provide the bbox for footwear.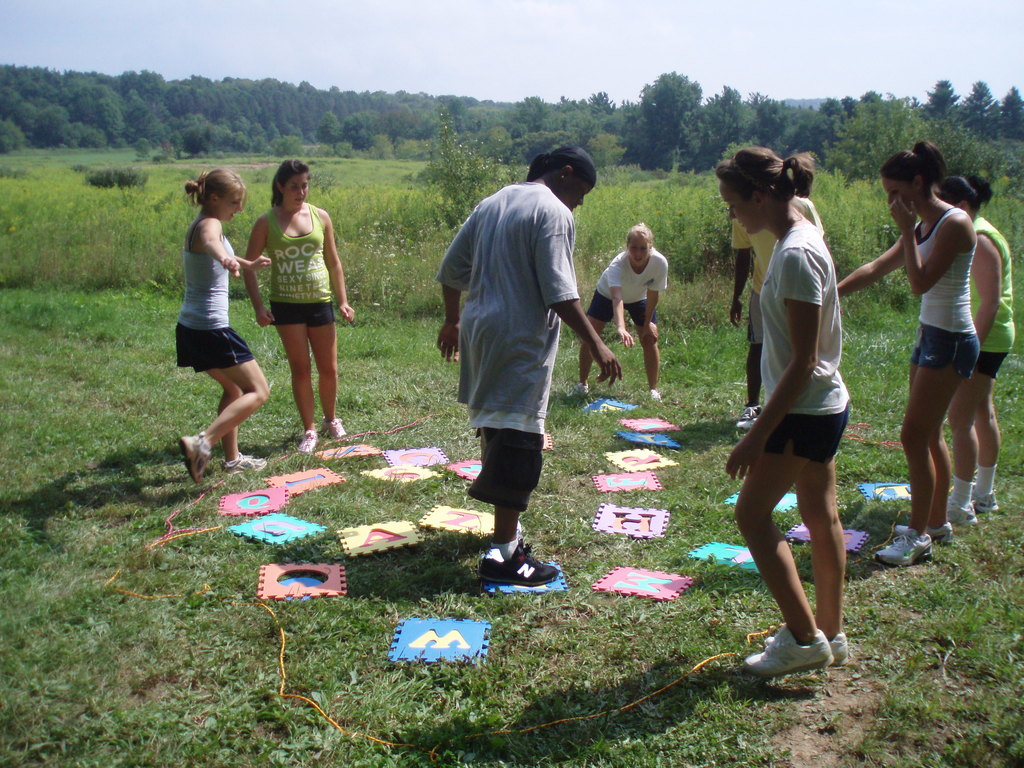
box(299, 429, 316, 454).
